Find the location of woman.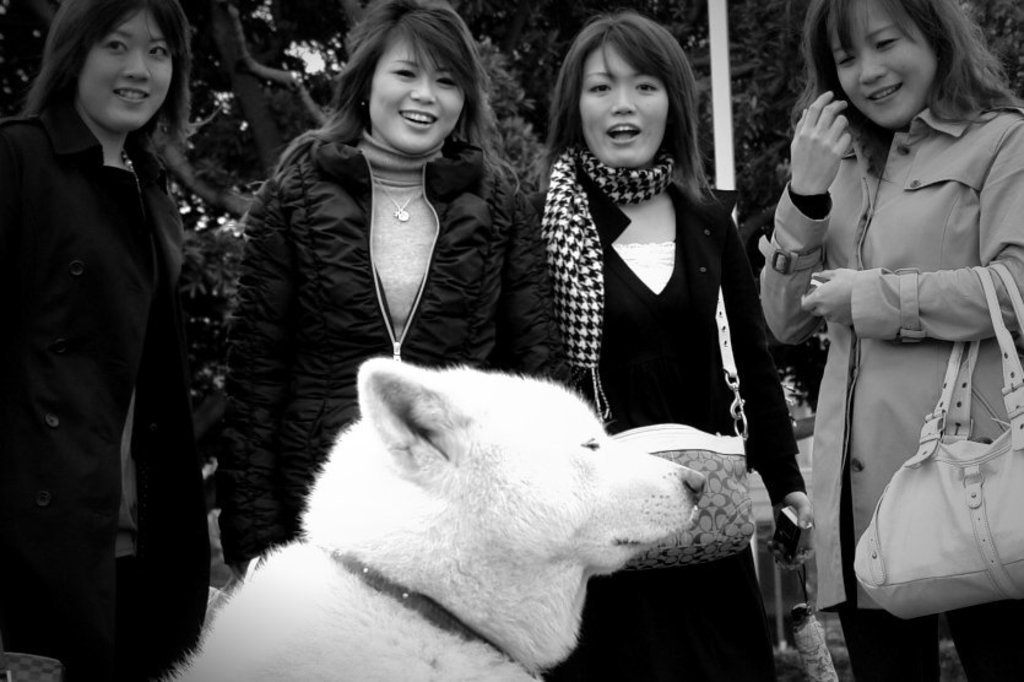
Location: left=0, top=0, right=220, bottom=681.
